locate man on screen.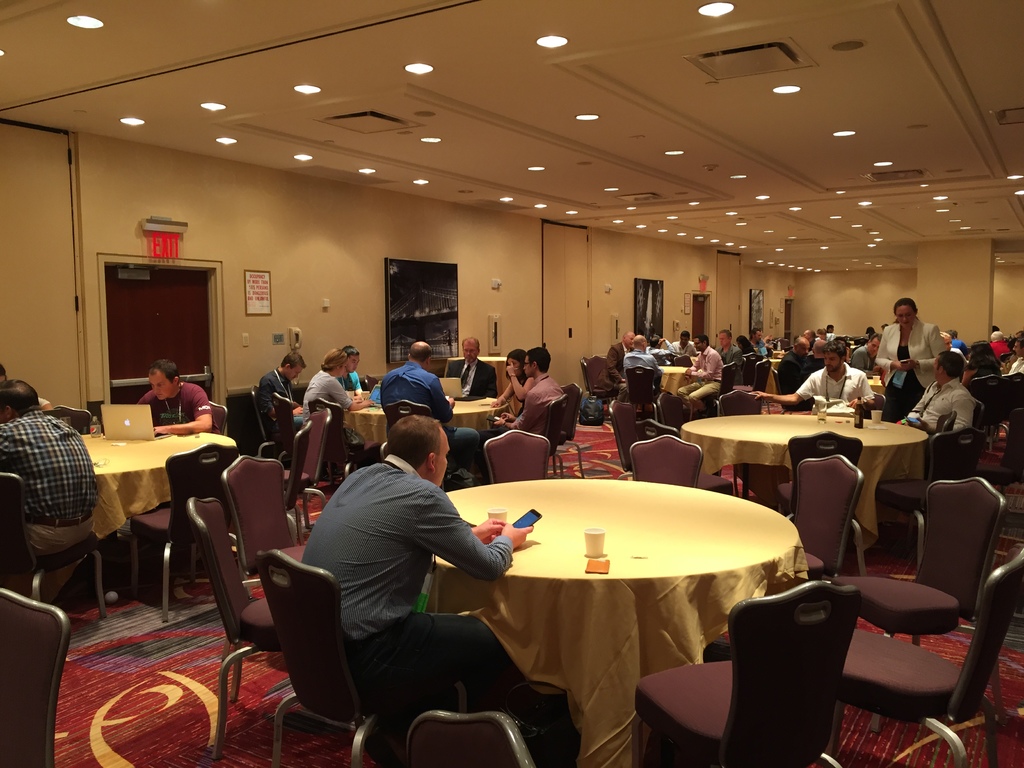
On screen at bbox(989, 324, 1003, 344).
